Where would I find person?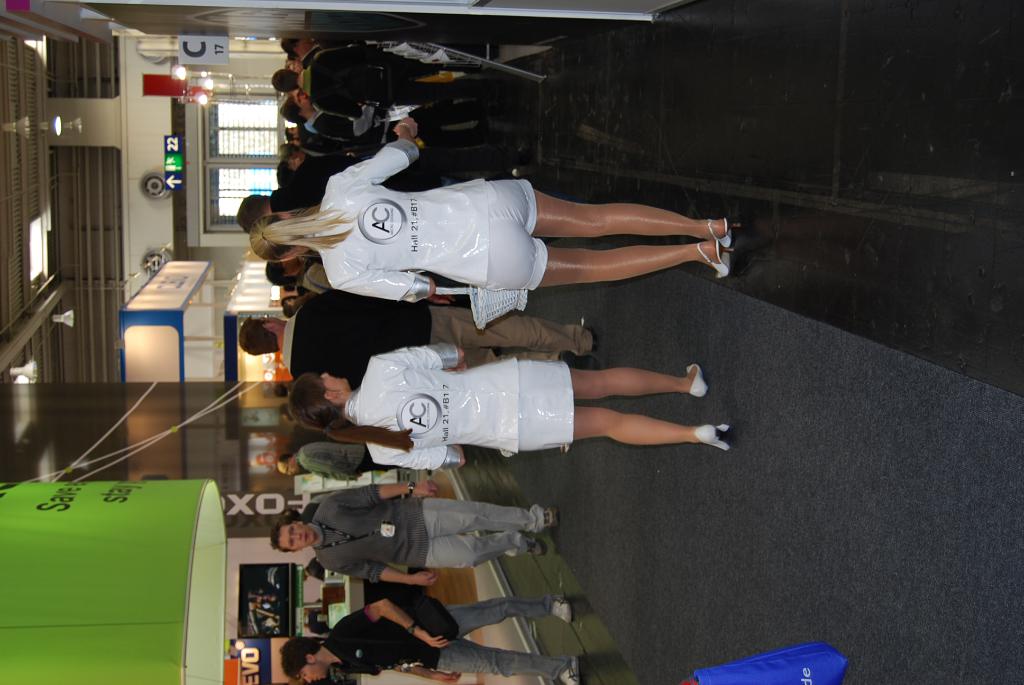
At (243,135,518,216).
